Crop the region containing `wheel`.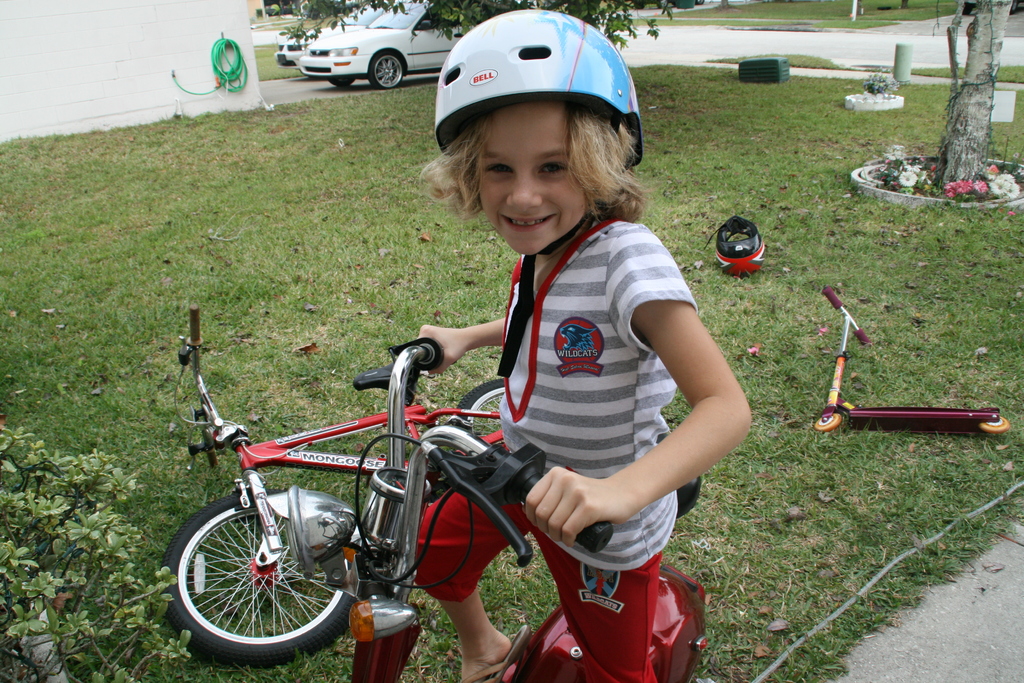
Crop region: 455,375,504,438.
